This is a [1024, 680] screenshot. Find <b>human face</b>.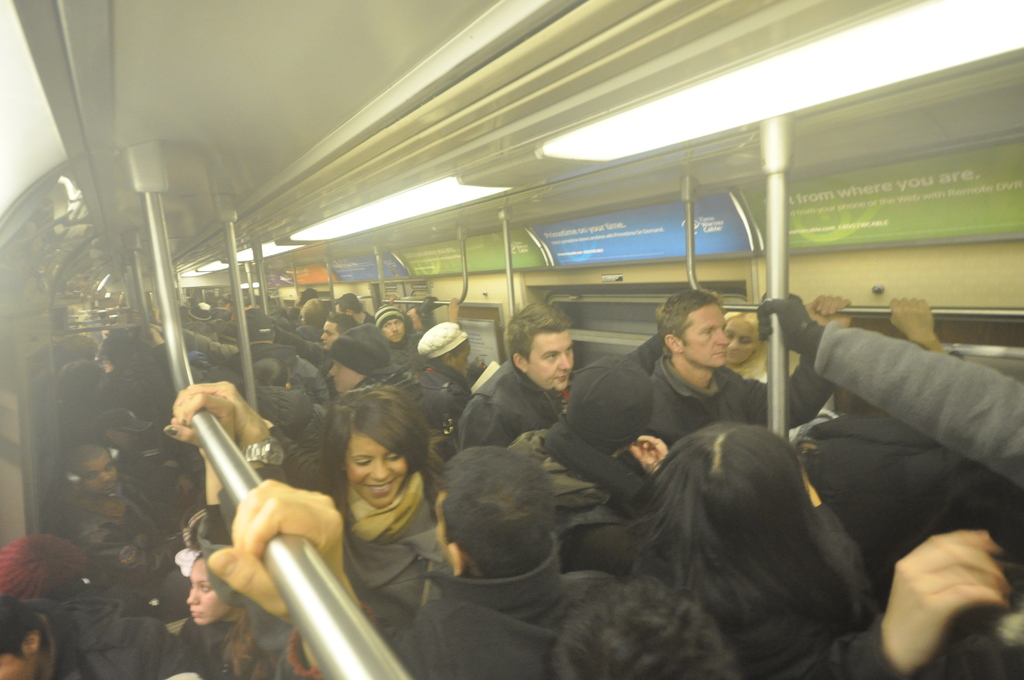
Bounding box: {"left": 694, "top": 302, "right": 729, "bottom": 369}.
